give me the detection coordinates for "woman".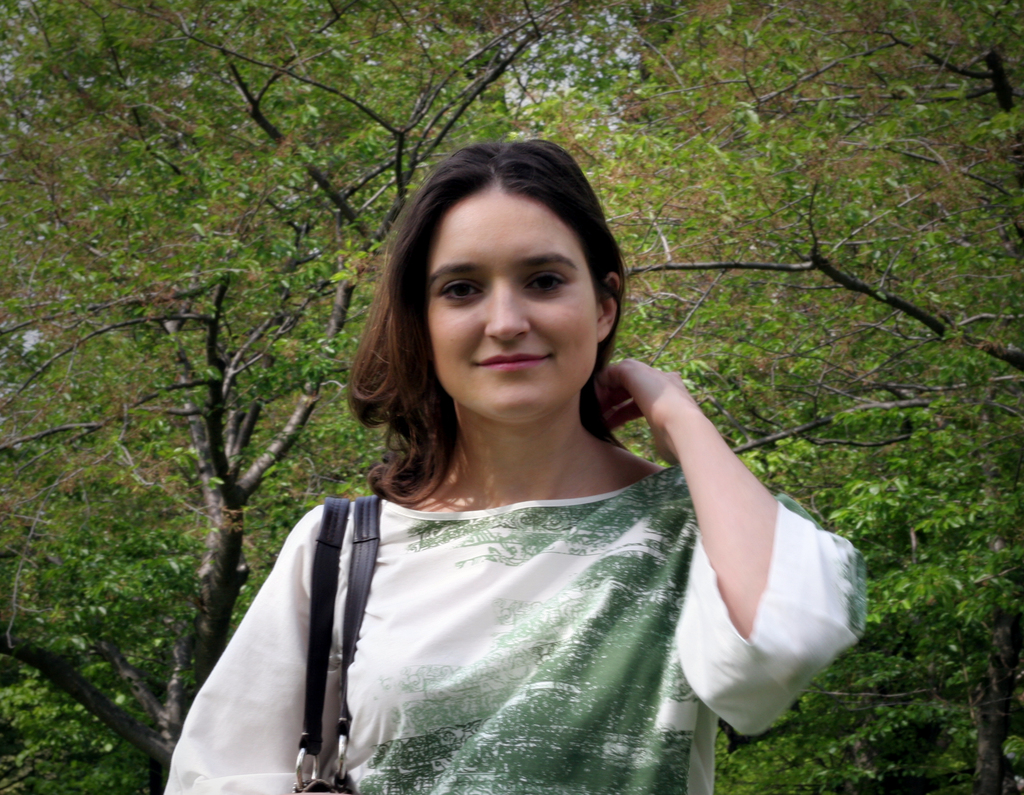
181 152 847 794.
